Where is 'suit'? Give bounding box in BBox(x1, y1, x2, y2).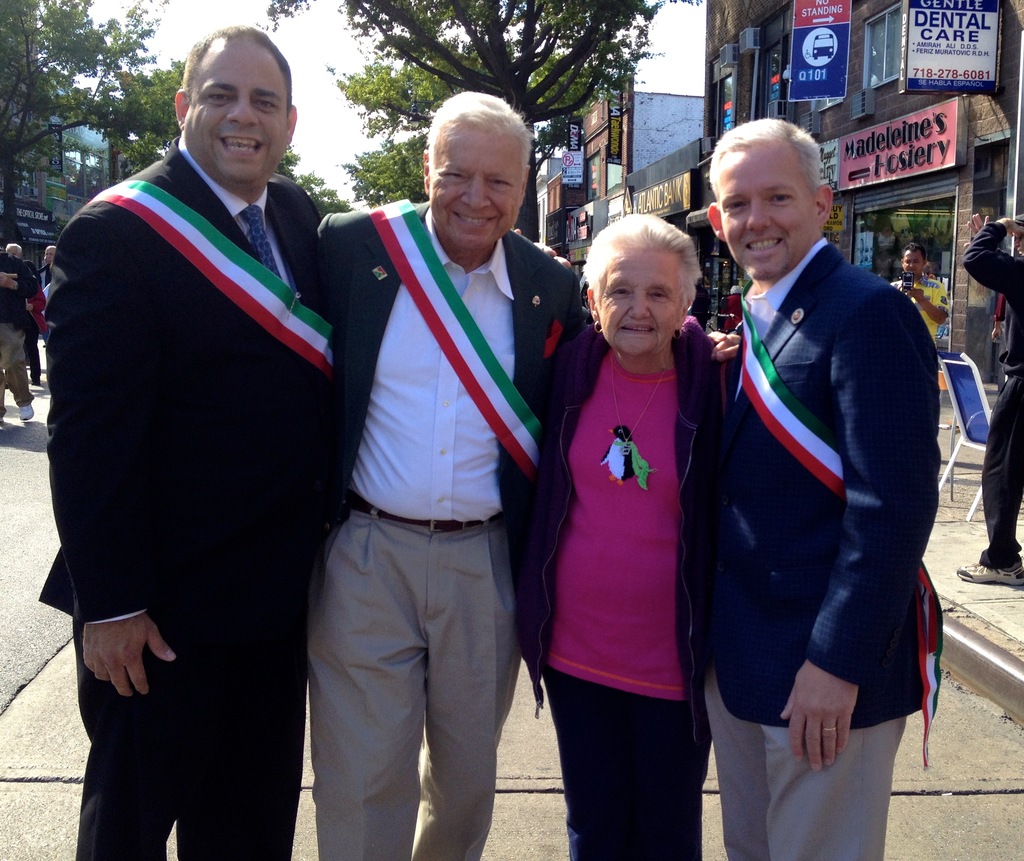
BBox(315, 197, 584, 860).
